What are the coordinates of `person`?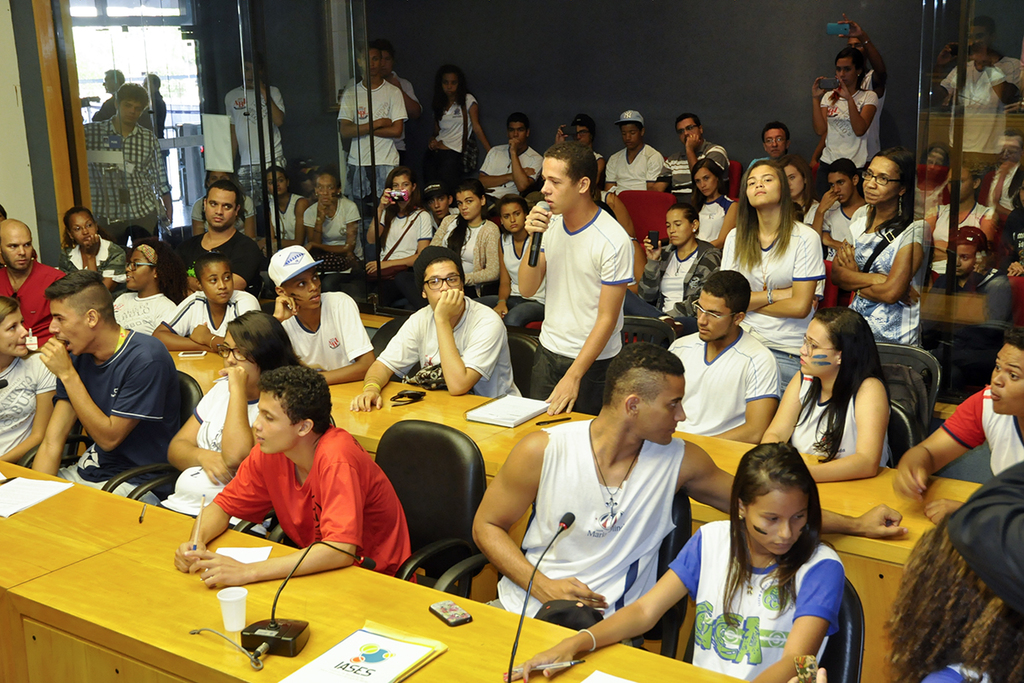
[880,476,1023,682].
